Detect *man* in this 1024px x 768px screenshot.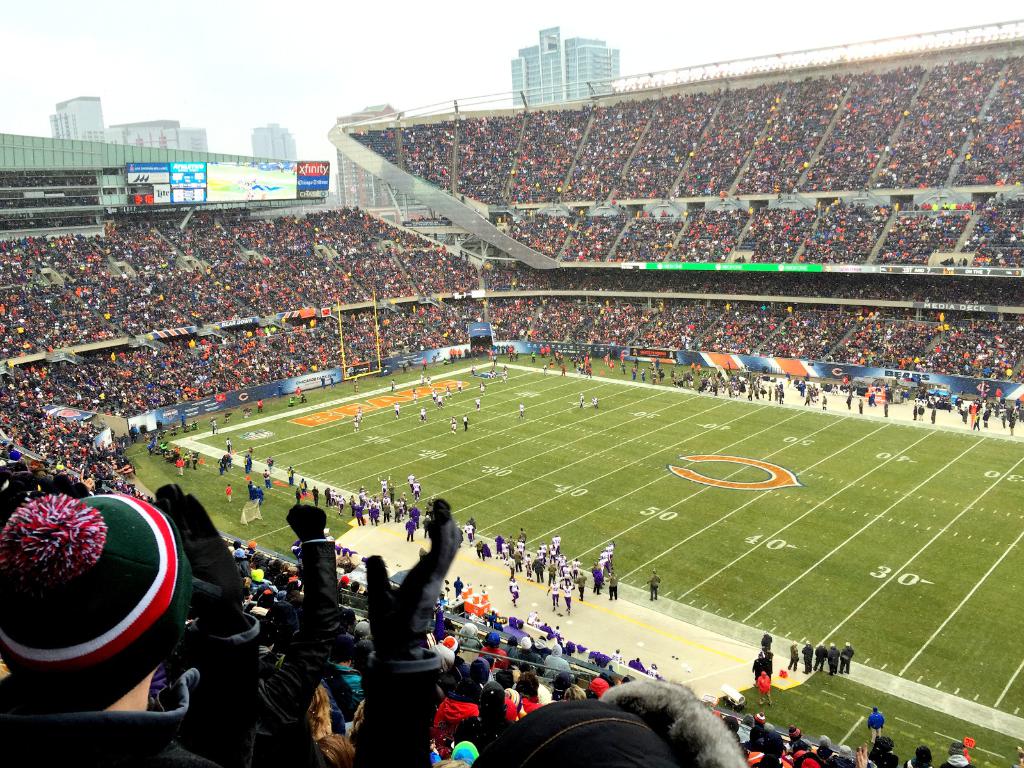
Detection: Rect(731, 384, 739, 399).
